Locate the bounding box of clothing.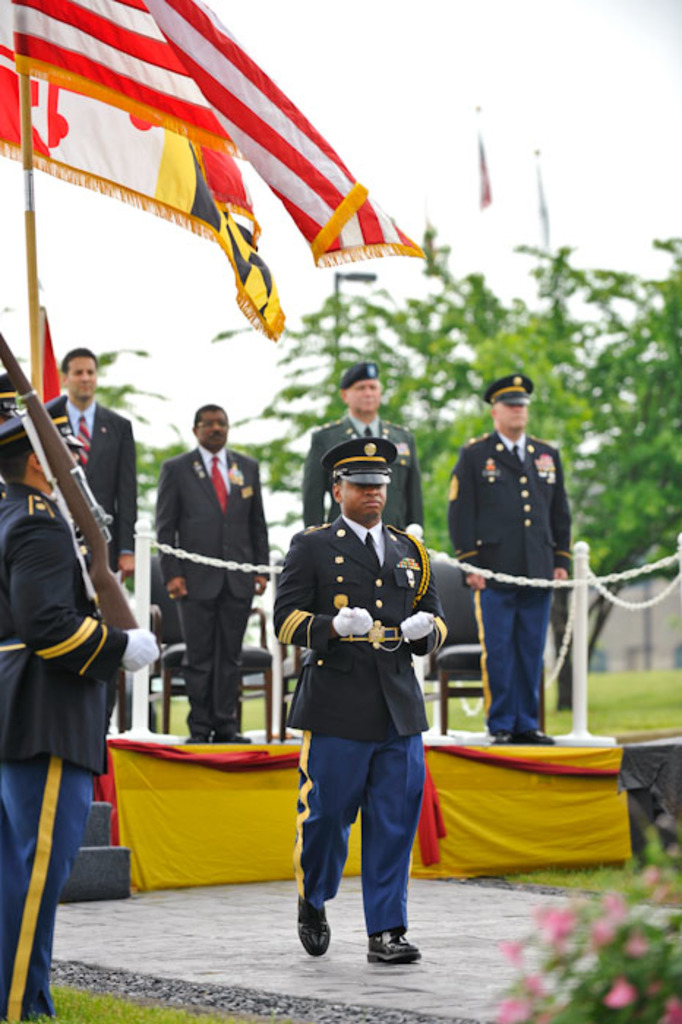
Bounding box: rect(293, 413, 421, 540).
